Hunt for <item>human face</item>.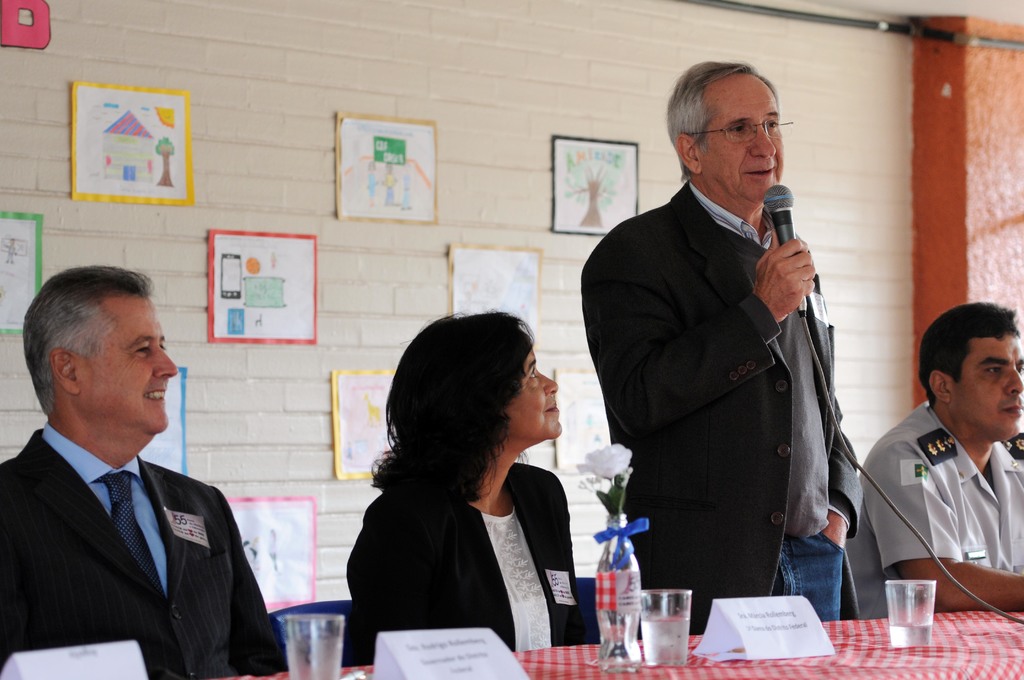
Hunted down at Rect(700, 89, 785, 200).
